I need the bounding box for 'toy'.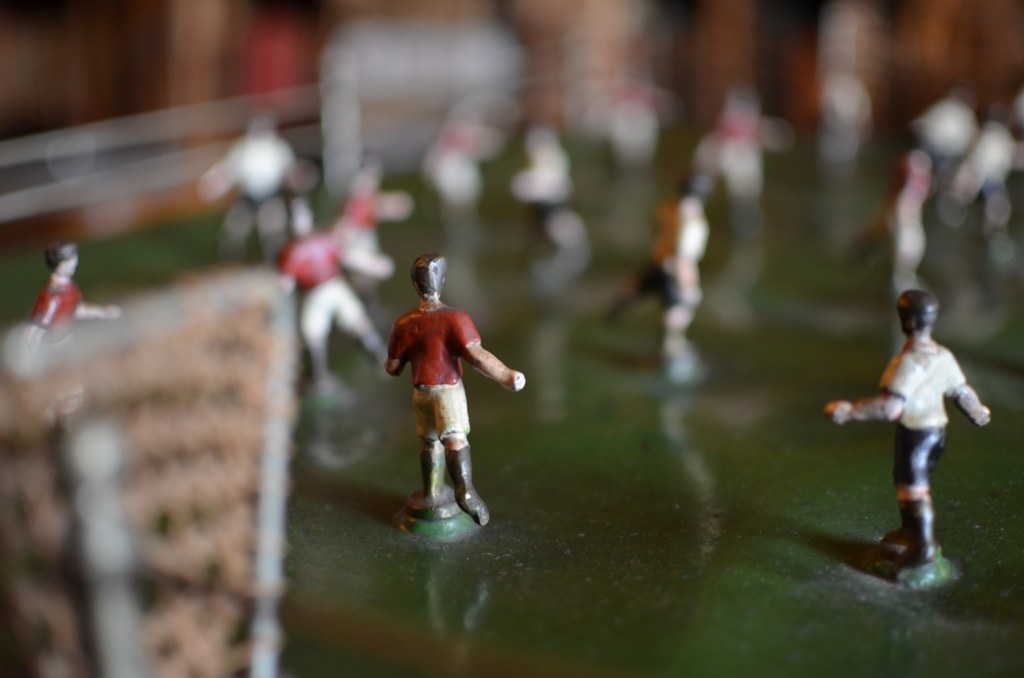
Here it is: region(17, 229, 83, 341).
